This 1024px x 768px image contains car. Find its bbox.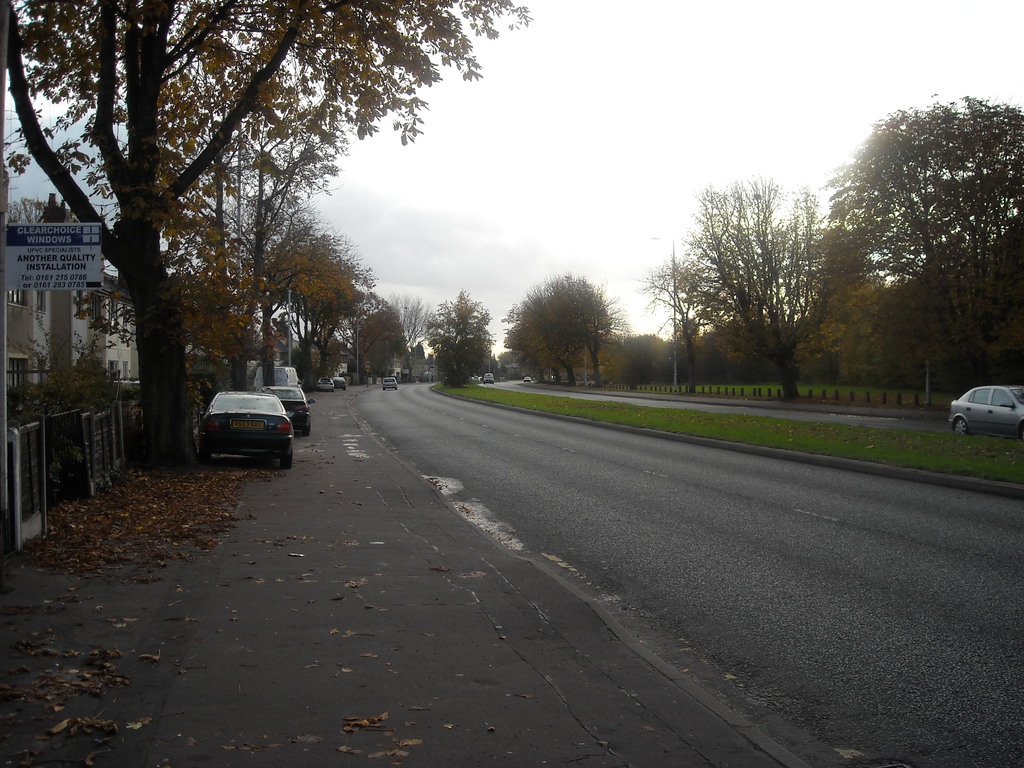
detection(483, 374, 494, 384).
